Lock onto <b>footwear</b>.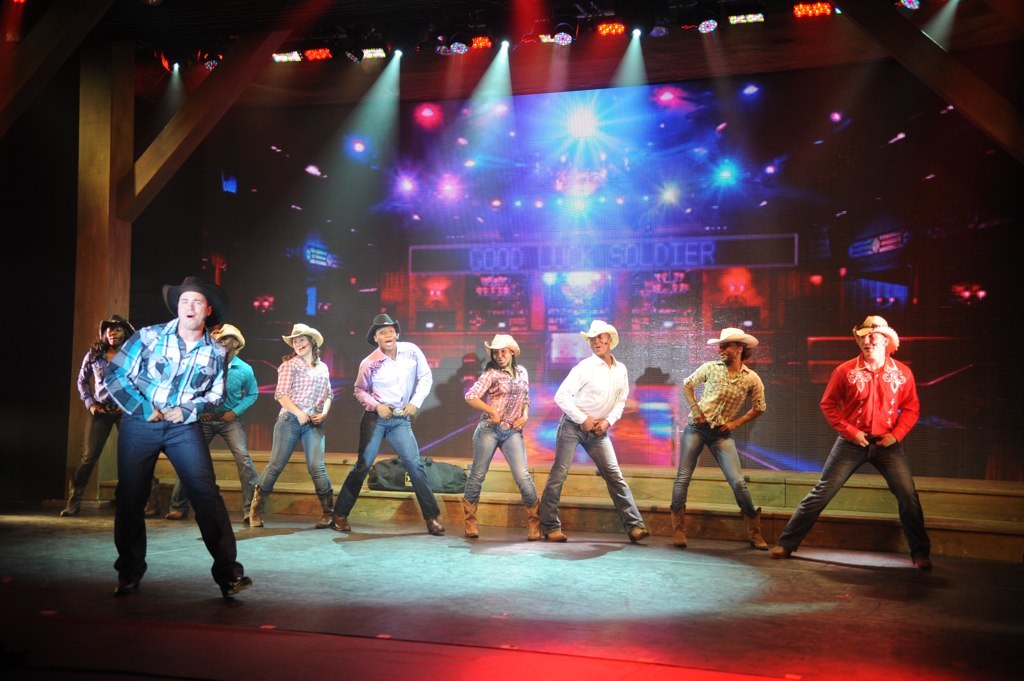
Locked: left=60, top=493, right=81, bottom=516.
